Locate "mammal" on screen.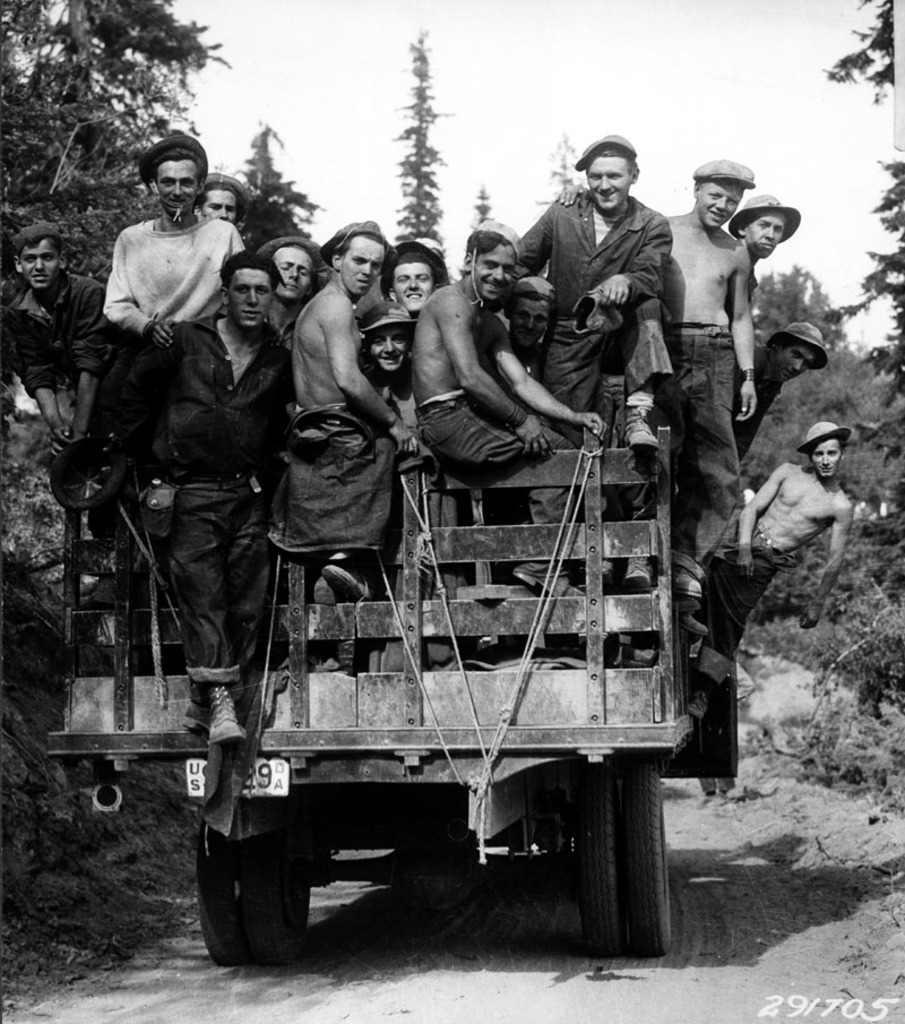
On screen at BBox(266, 226, 338, 329).
